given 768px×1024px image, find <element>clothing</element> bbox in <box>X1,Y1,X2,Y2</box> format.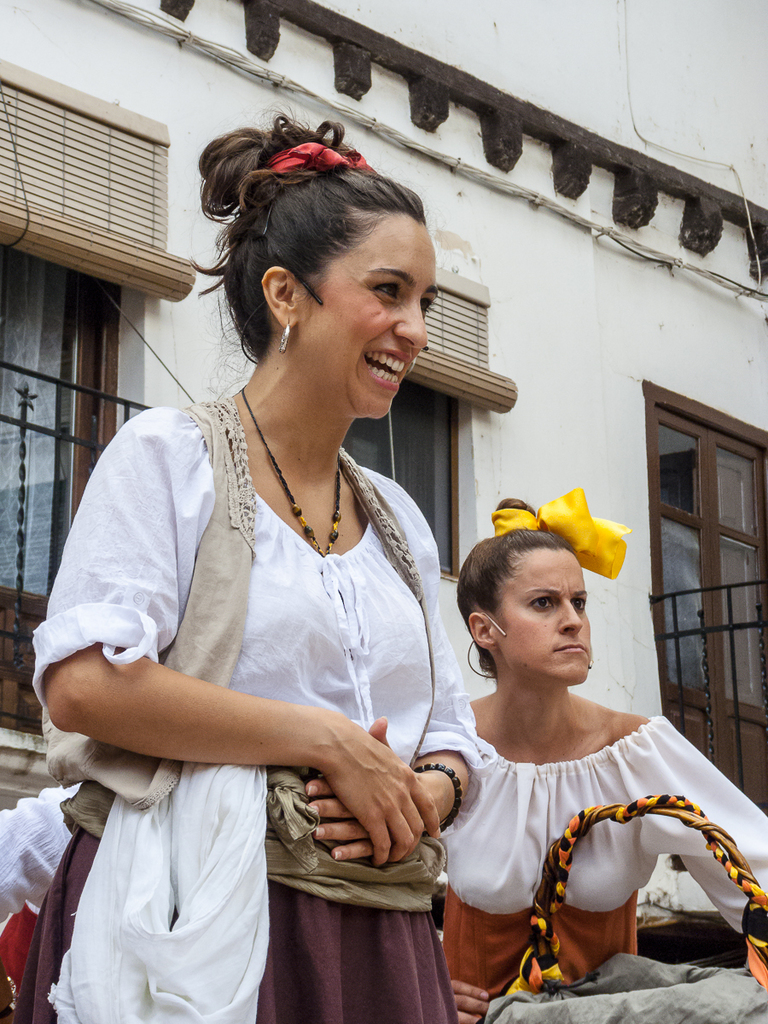
<box>2,771,94,948</box>.
